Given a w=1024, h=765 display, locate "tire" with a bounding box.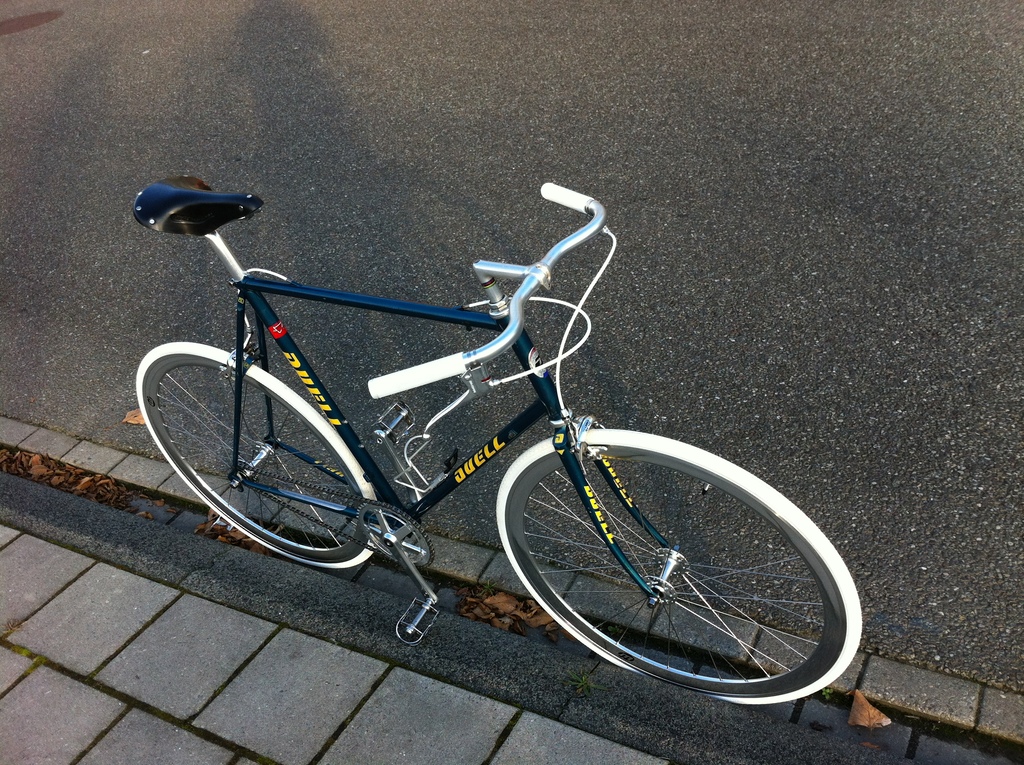
Located: [486, 411, 856, 714].
